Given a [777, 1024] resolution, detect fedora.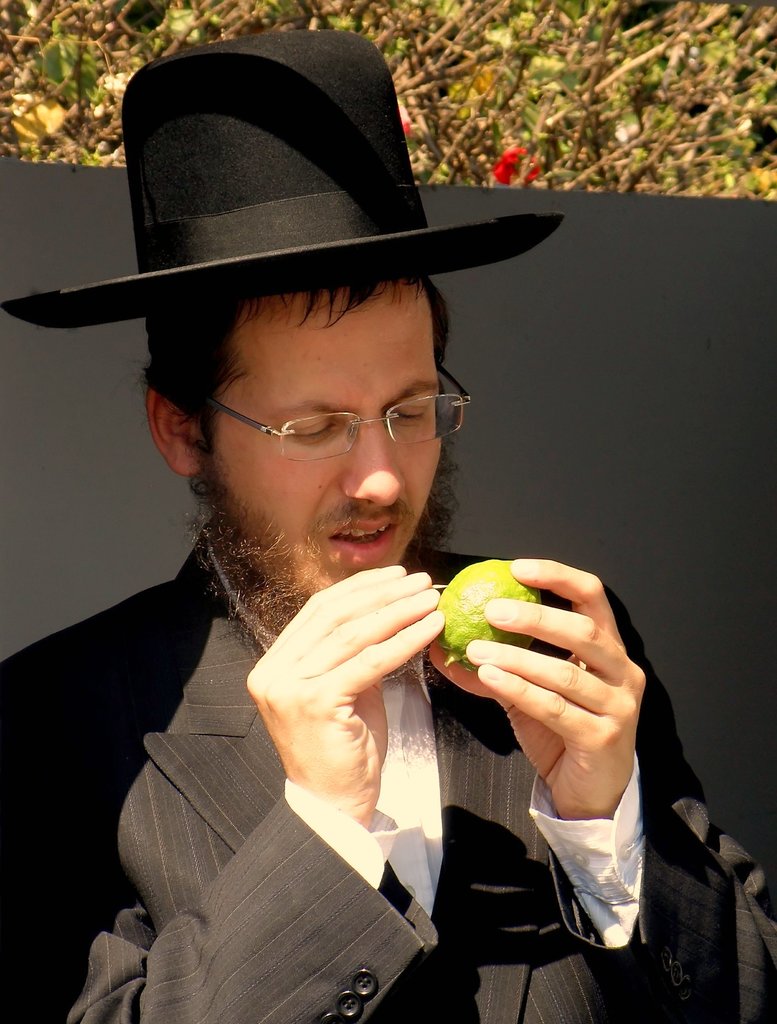
[x1=17, y1=35, x2=549, y2=418].
